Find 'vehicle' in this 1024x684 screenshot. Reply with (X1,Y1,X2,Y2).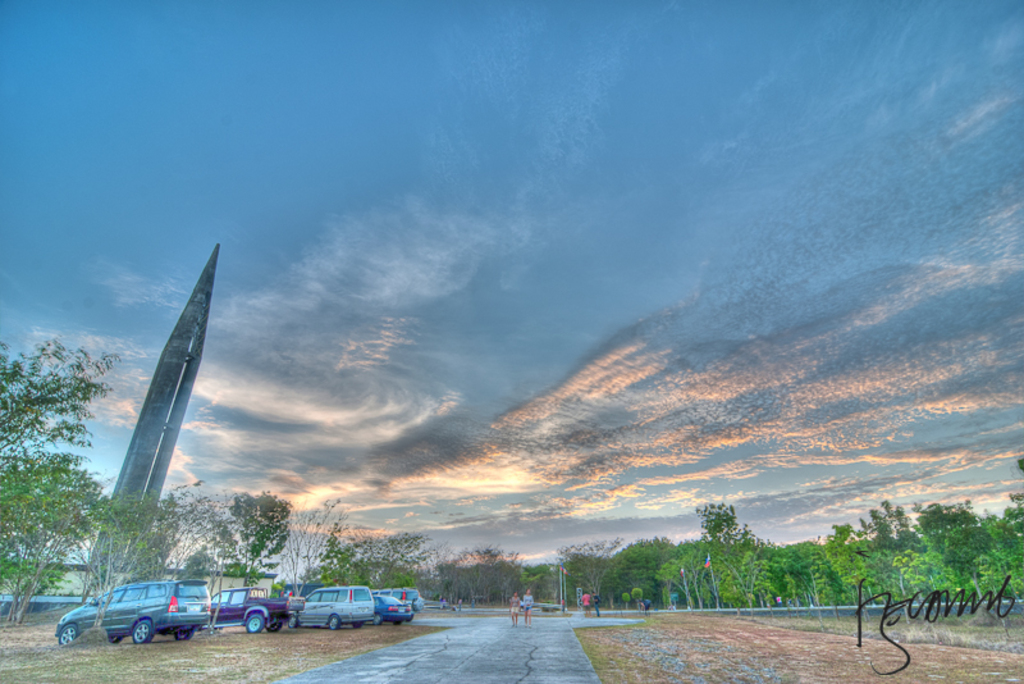
(297,585,378,634).
